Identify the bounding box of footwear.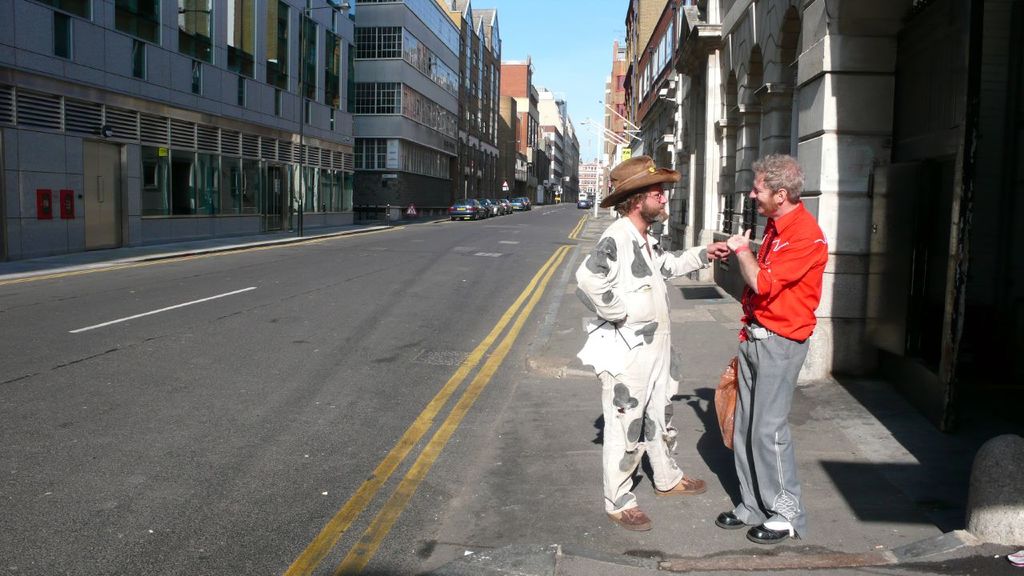
BBox(610, 505, 650, 531).
